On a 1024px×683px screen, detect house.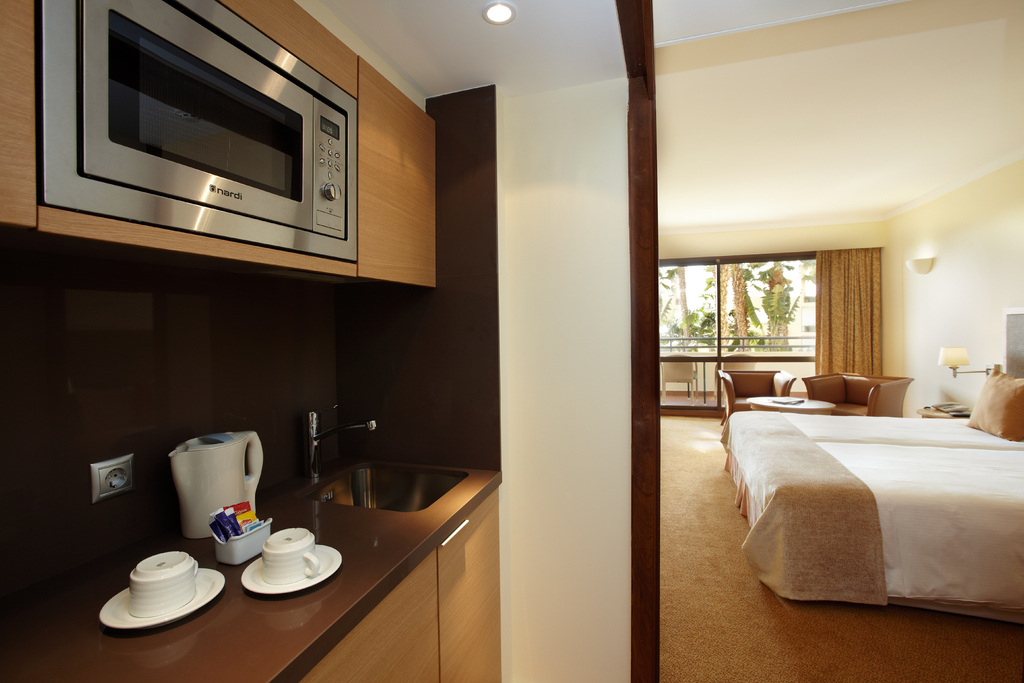
crop(0, 0, 1023, 682).
